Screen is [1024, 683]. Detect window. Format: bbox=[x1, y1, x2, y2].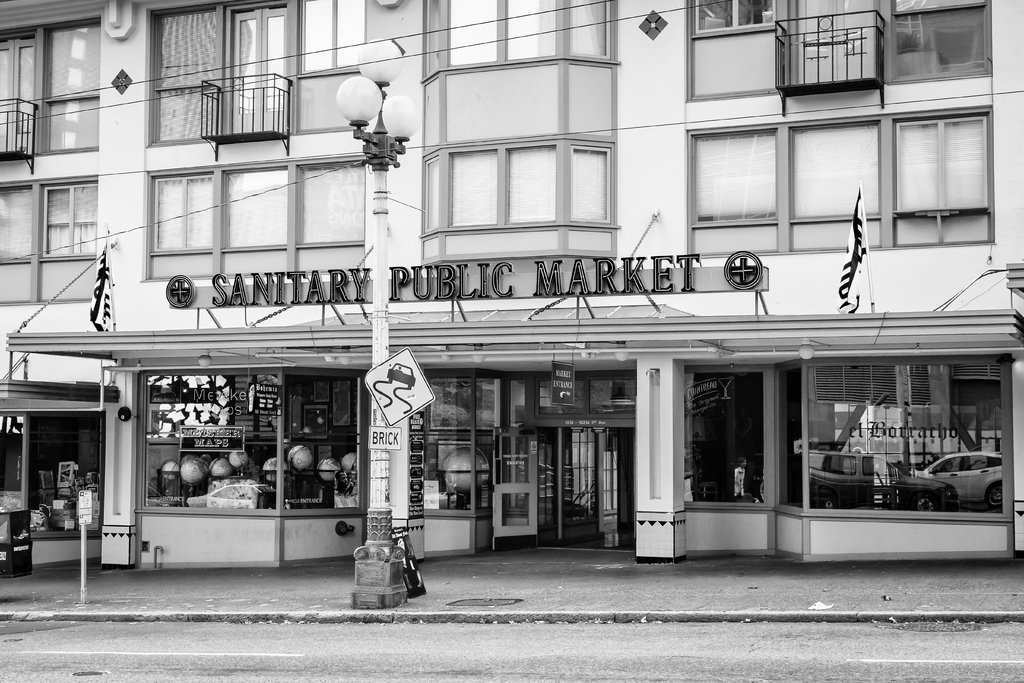
bbox=[40, 178, 99, 252].
